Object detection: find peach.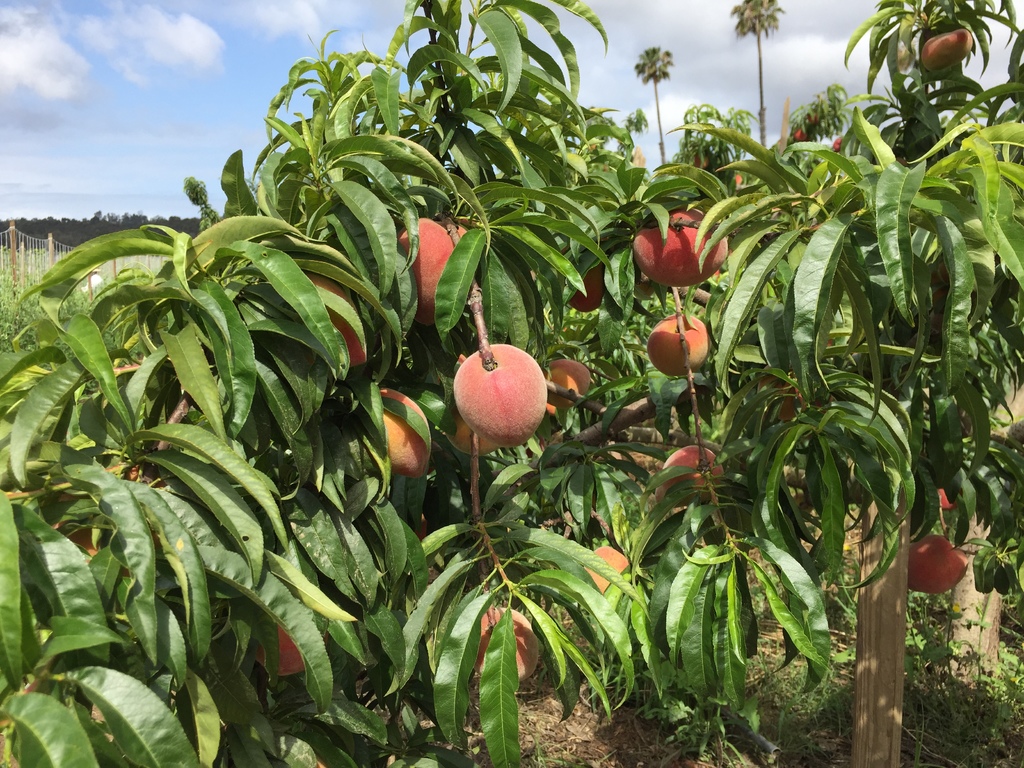
{"x1": 451, "y1": 412, "x2": 500, "y2": 454}.
